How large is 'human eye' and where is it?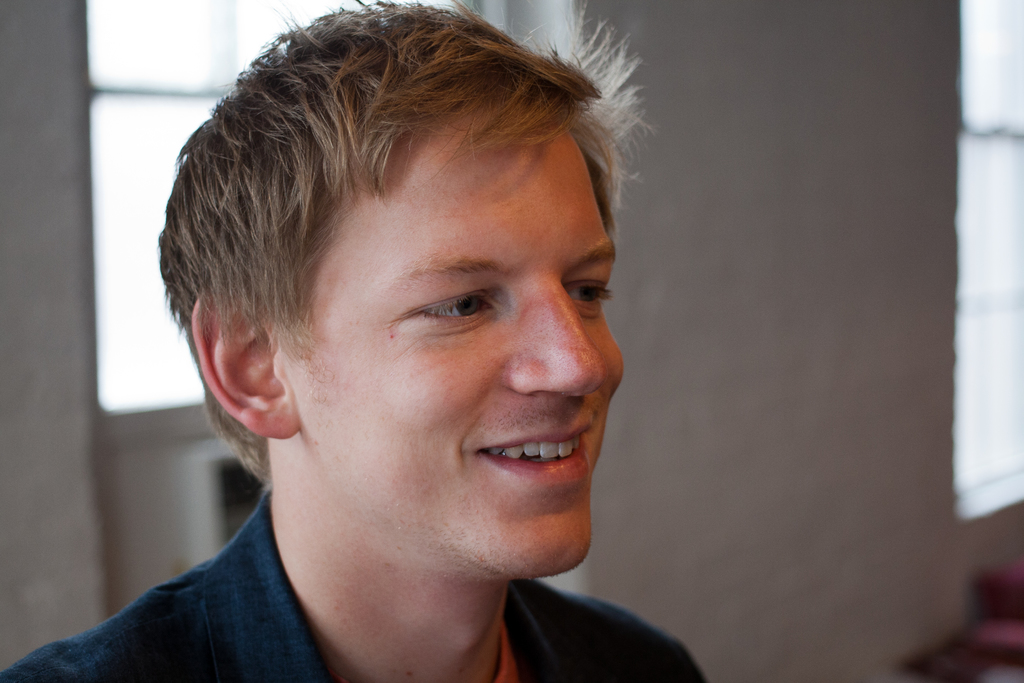
Bounding box: select_region(561, 273, 618, 318).
